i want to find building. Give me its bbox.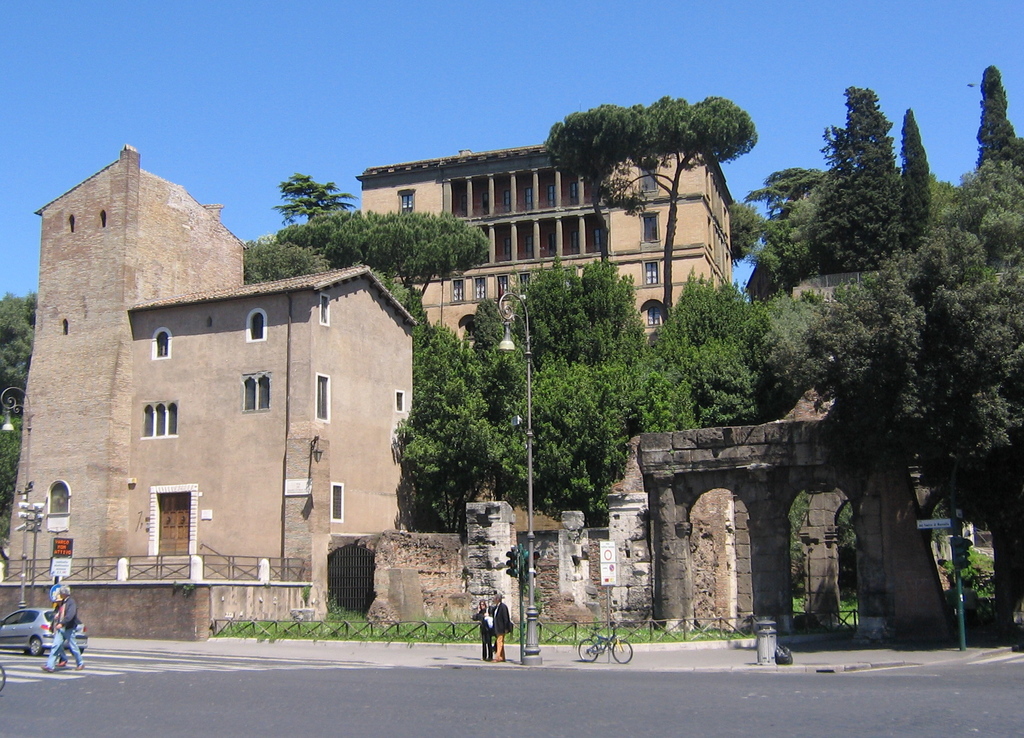
Rect(0, 145, 989, 639).
